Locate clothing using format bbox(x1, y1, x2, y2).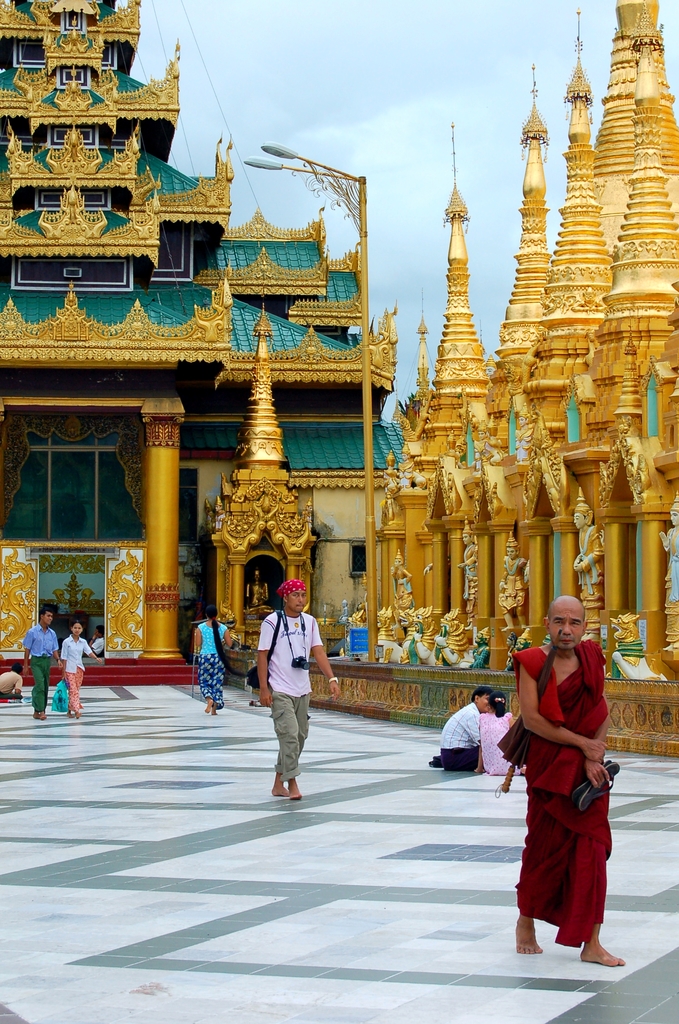
bbox(258, 610, 324, 790).
